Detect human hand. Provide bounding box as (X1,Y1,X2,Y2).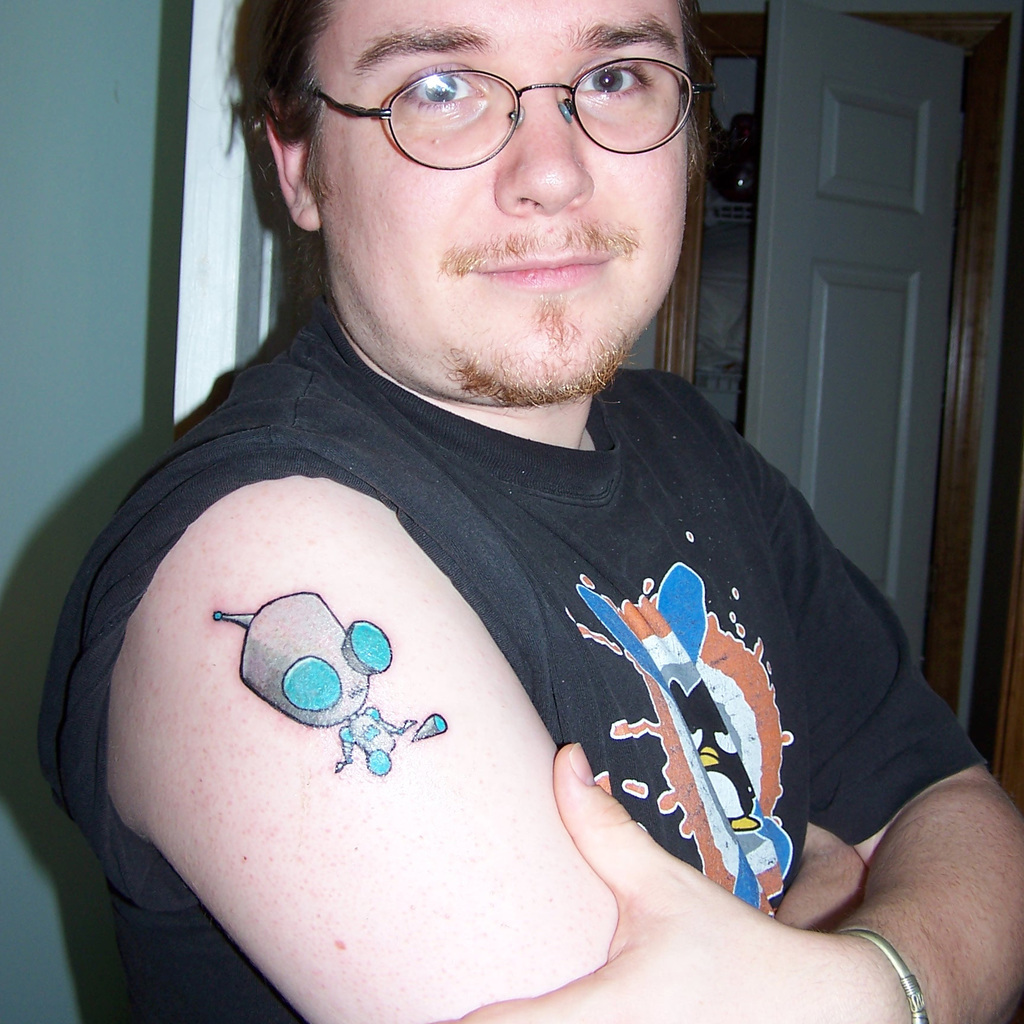
(433,740,868,1023).
